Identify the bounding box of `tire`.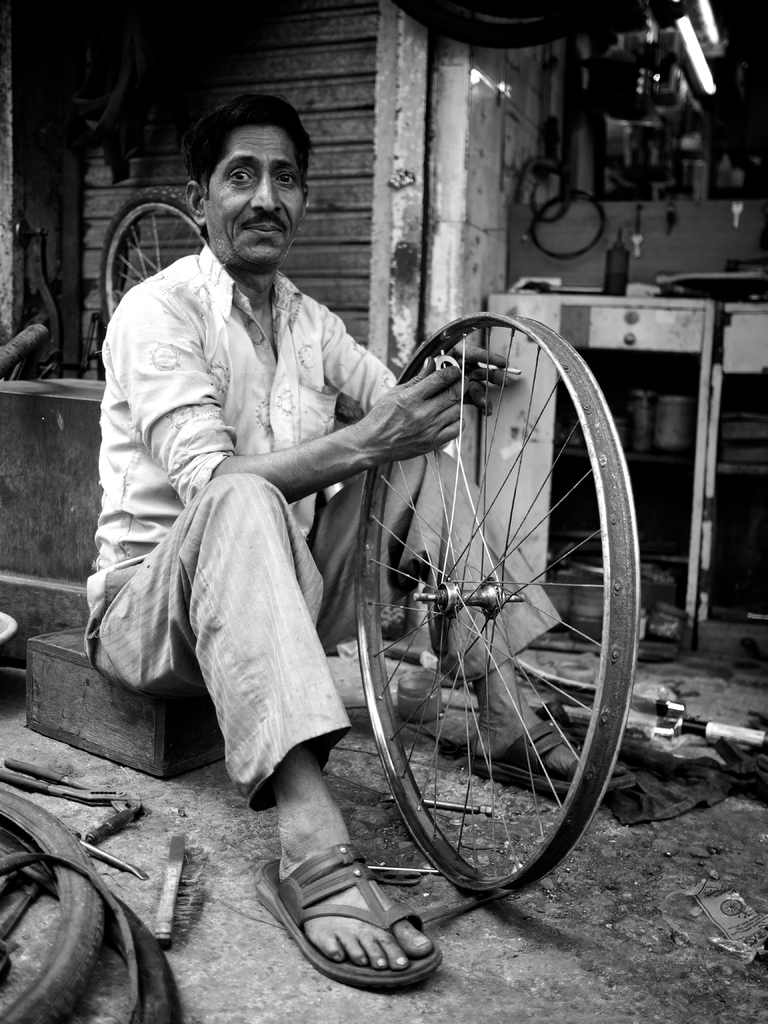
(0, 792, 108, 1023).
